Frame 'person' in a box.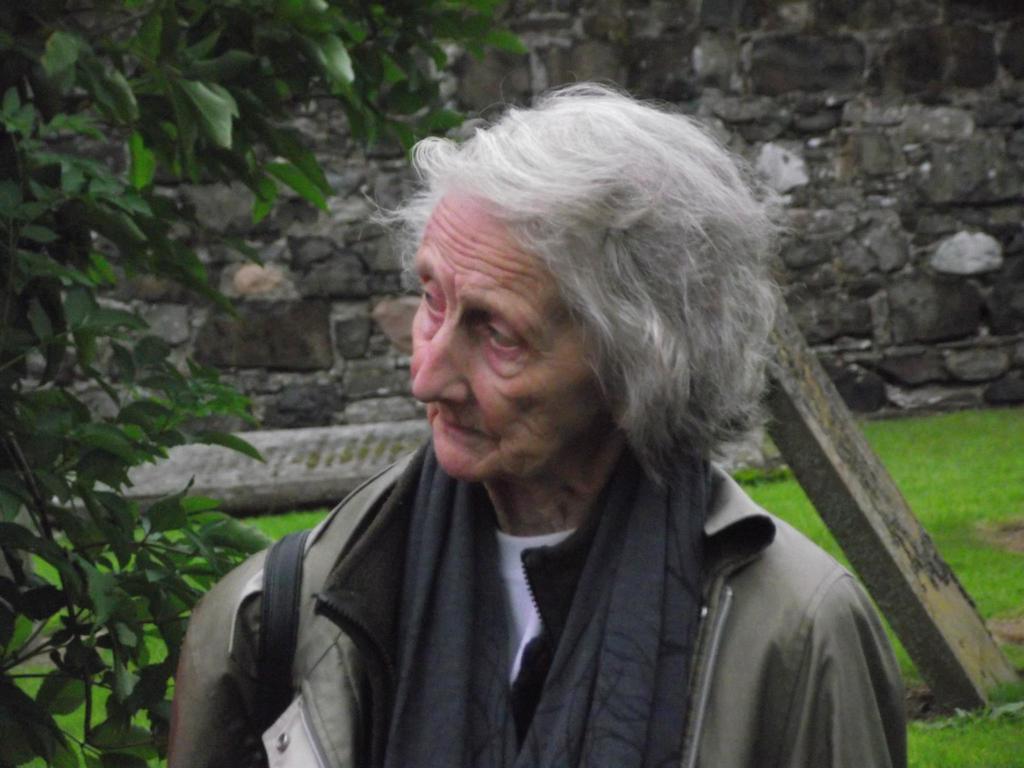
[left=168, top=74, right=906, bottom=767].
